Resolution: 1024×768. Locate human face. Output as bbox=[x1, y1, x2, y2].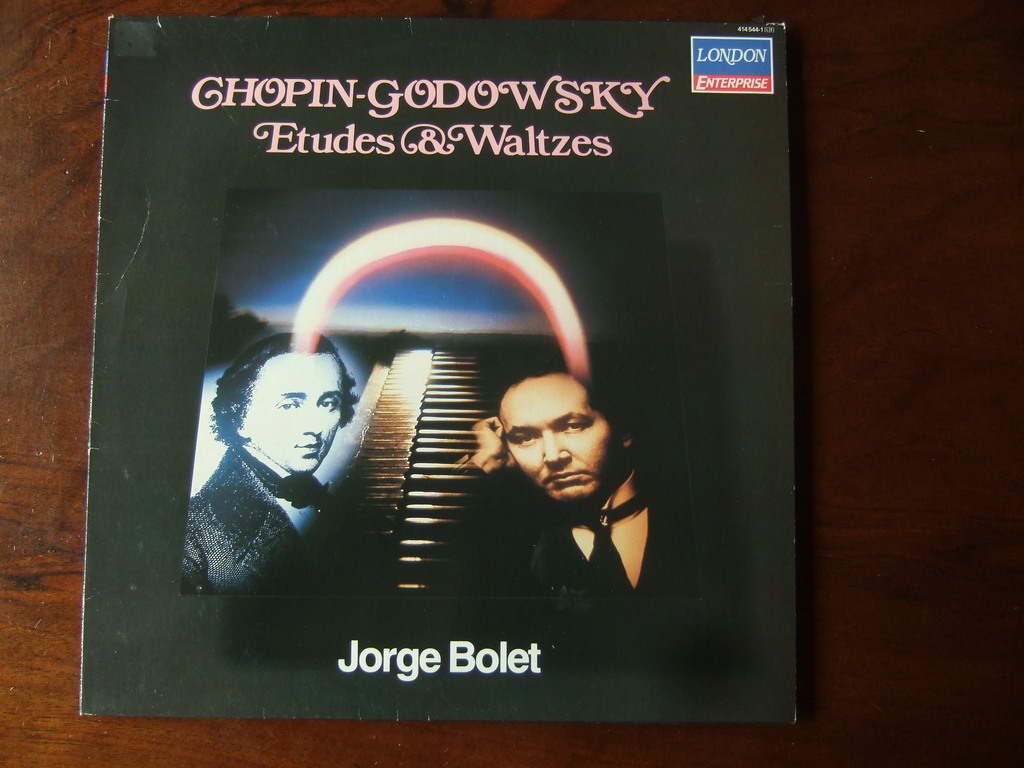
bbox=[253, 355, 342, 477].
